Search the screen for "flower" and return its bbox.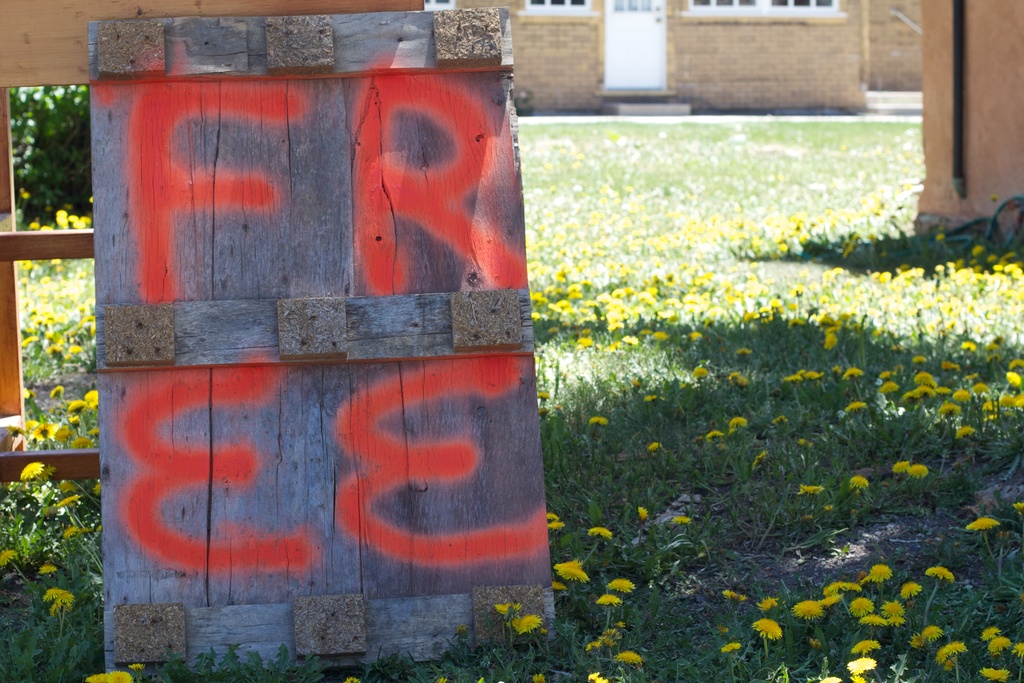
Found: <box>892,461,908,475</box>.
